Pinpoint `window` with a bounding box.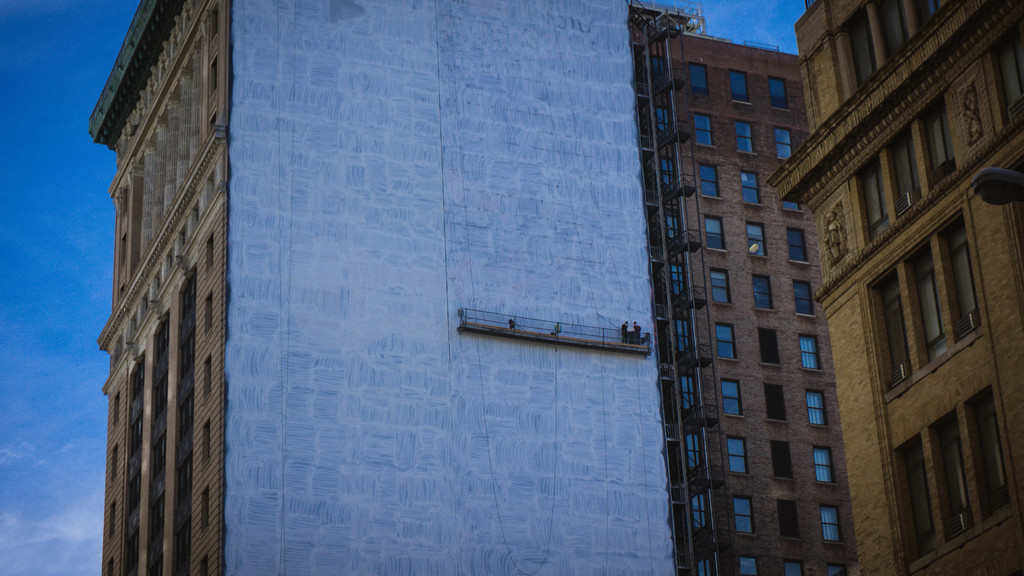
[x1=779, y1=499, x2=799, y2=536].
